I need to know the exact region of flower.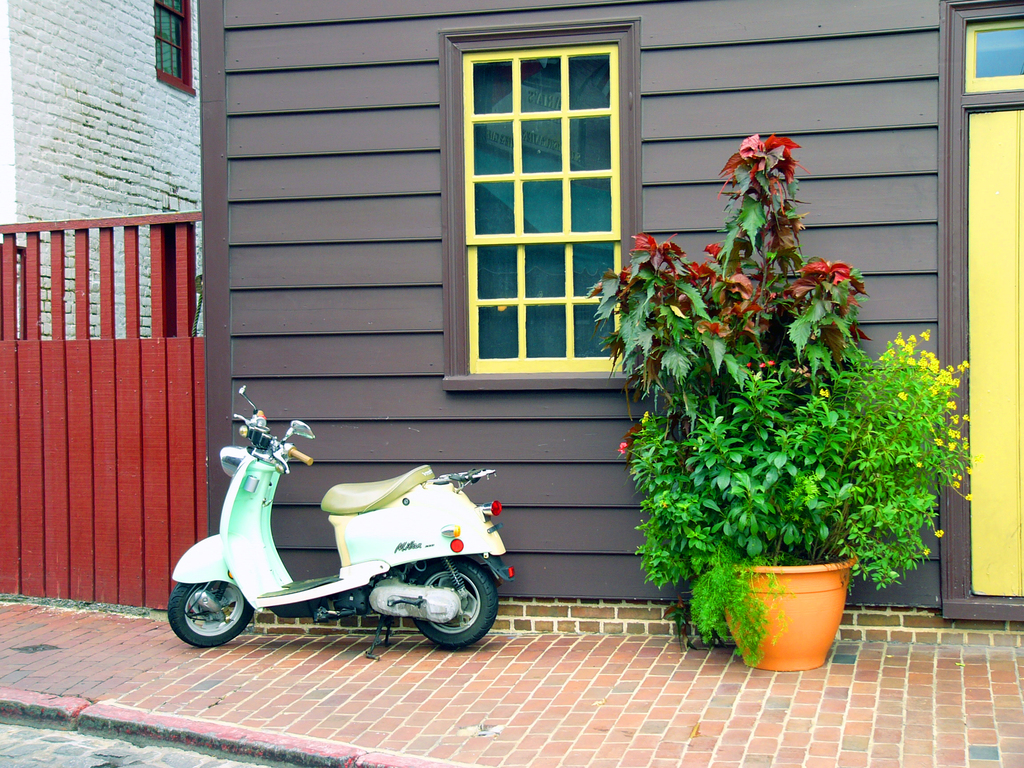
Region: (935, 528, 943, 539).
